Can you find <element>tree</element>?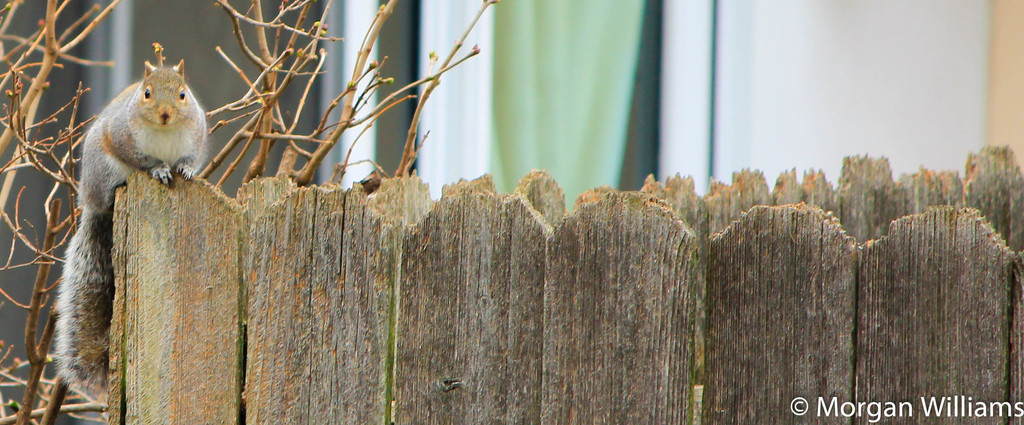
Yes, bounding box: 0,0,499,424.
